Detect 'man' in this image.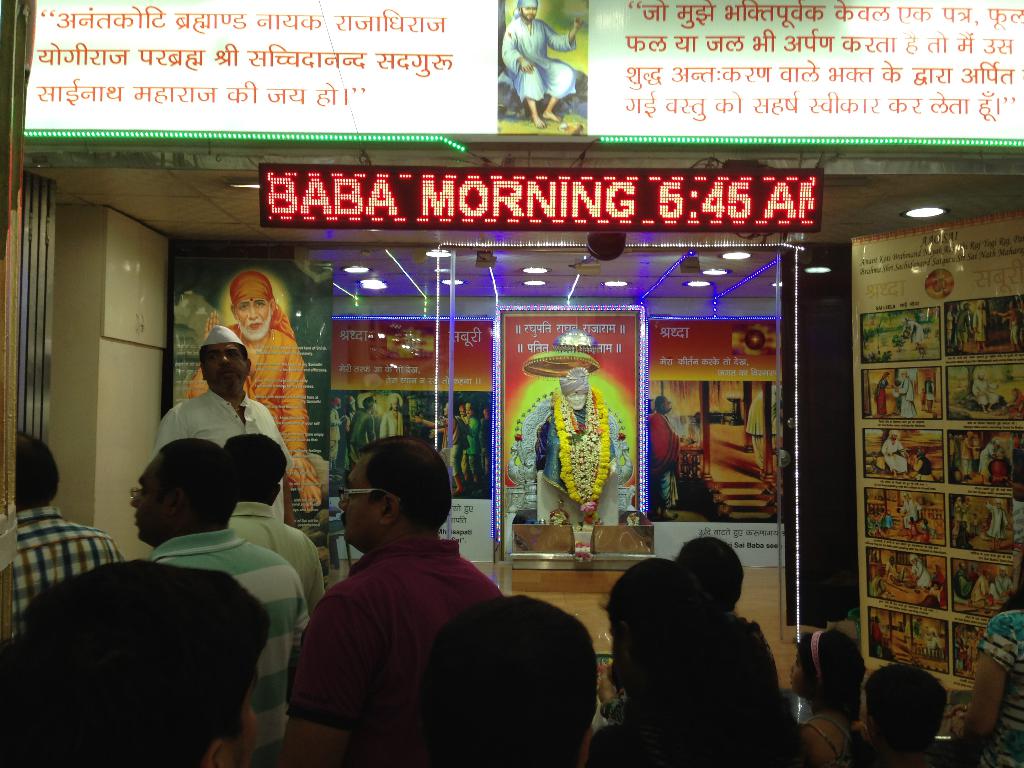
Detection: bbox=[130, 437, 324, 755].
